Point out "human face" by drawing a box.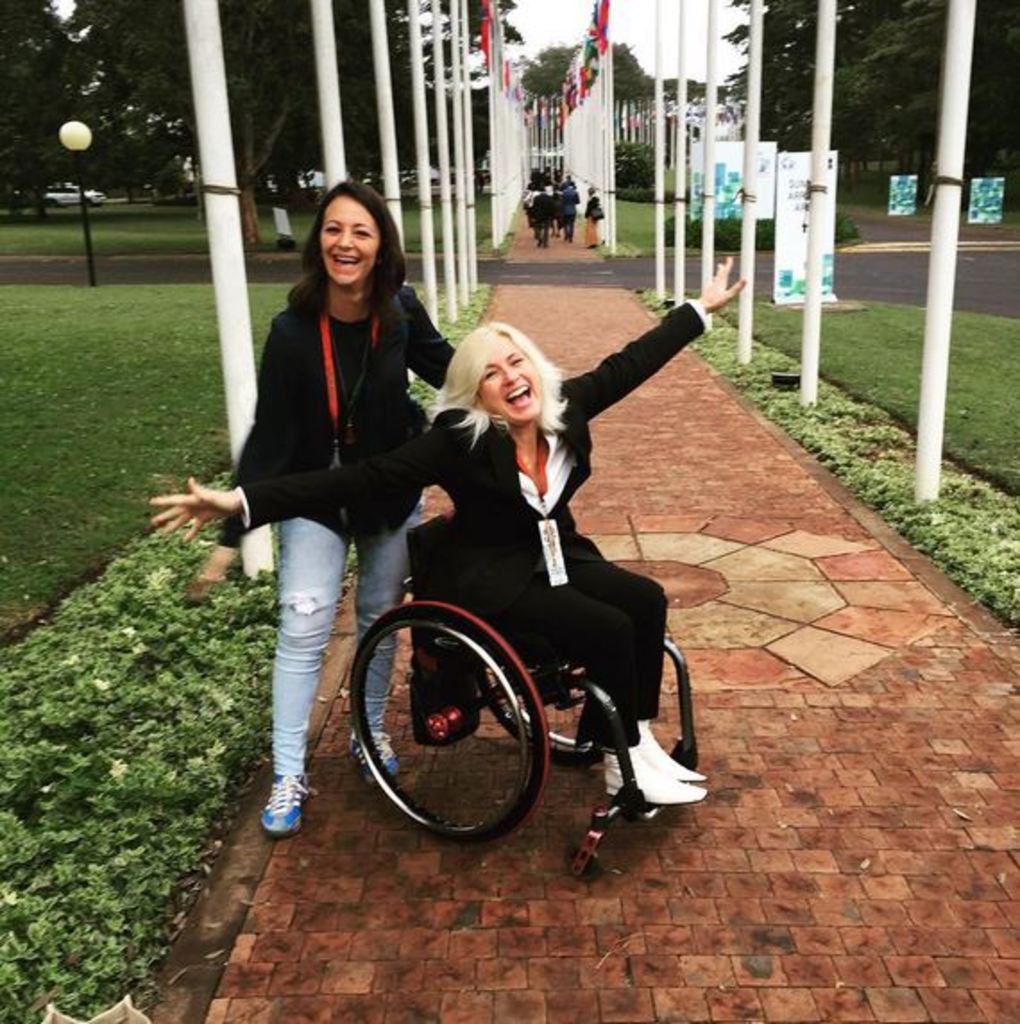
select_region(313, 175, 381, 288).
